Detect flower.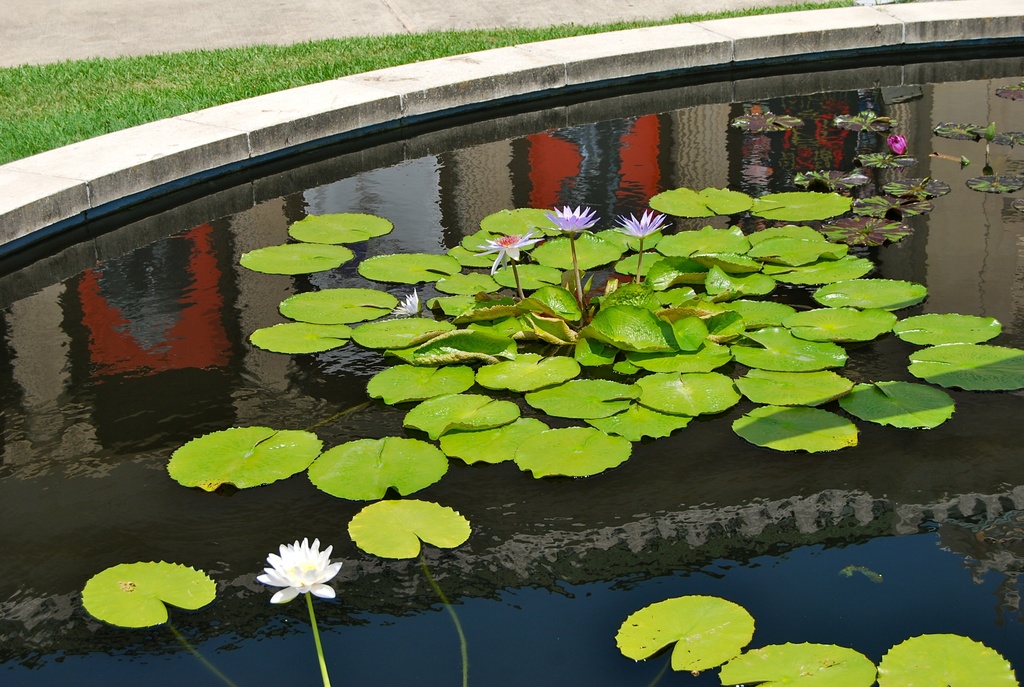
Detected at 535 205 606 238.
